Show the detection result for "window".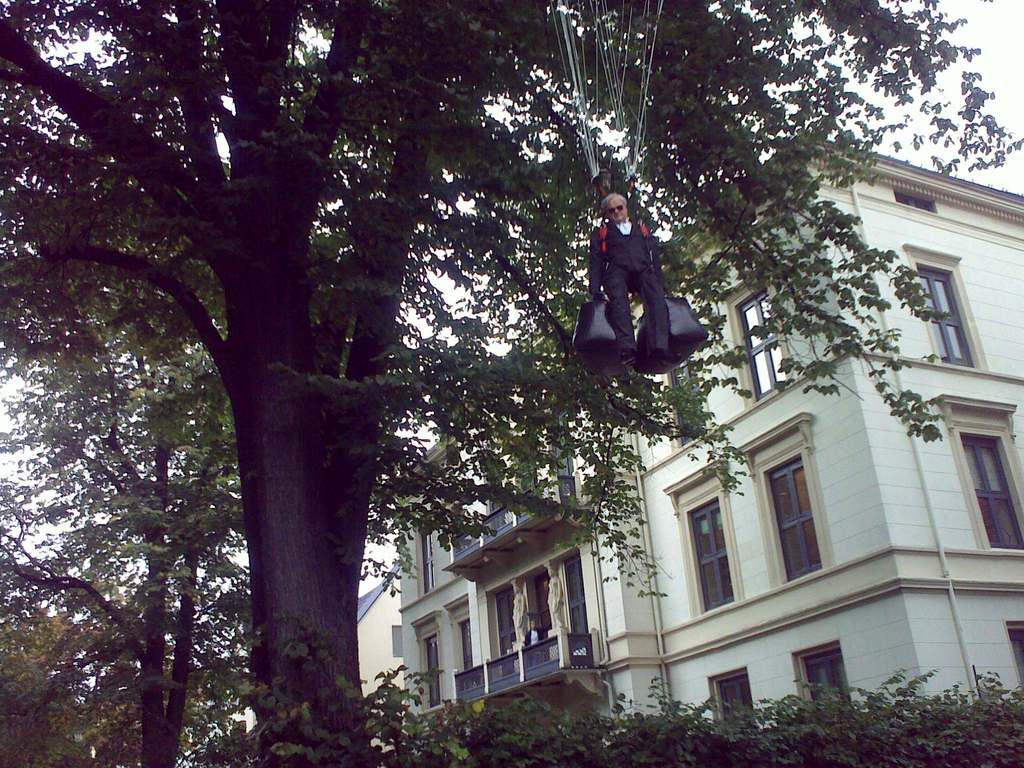
[x1=962, y1=436, x2=1023, y2=550].
